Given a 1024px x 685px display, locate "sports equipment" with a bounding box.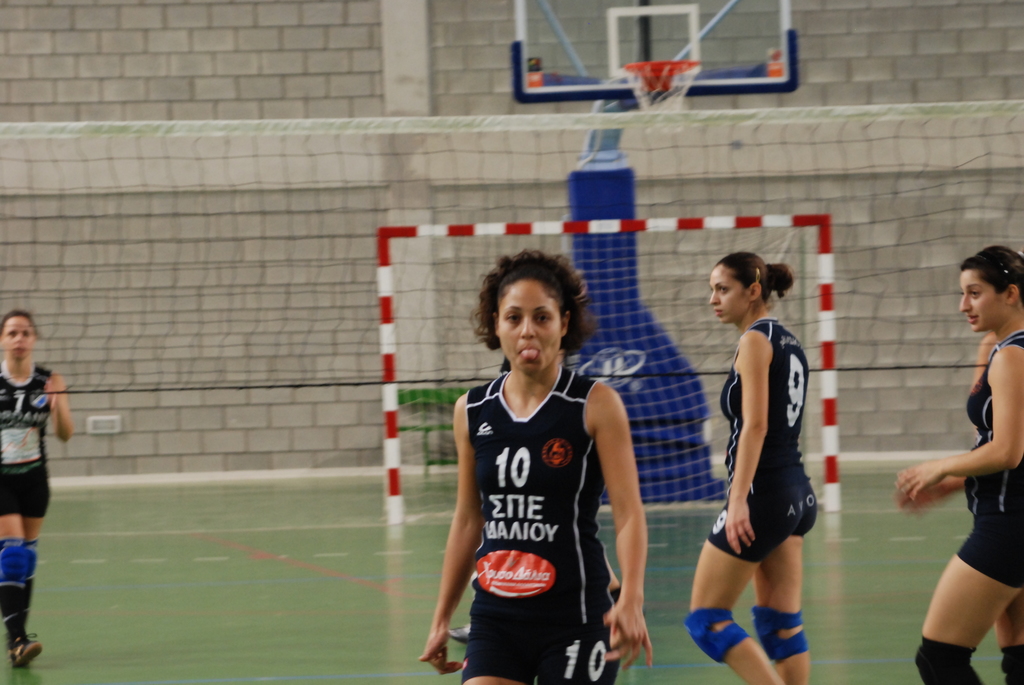
Located: Rect(753, 605, 812, 660).
